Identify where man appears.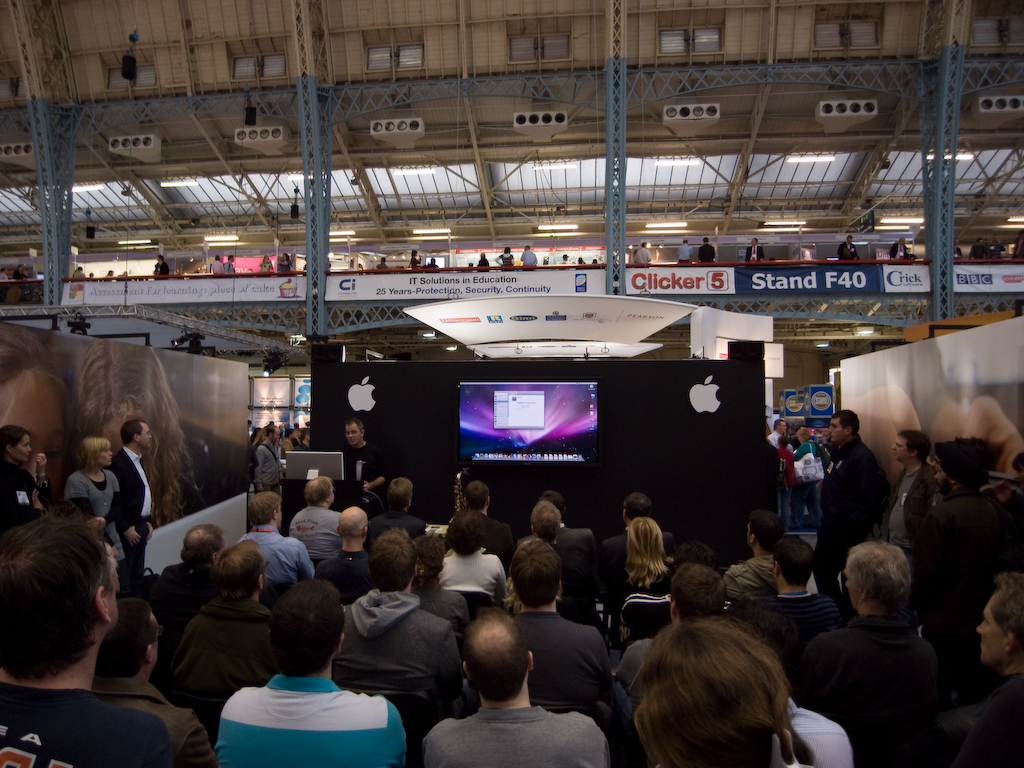
Appears at BBox(201, 601, 396, 767).
